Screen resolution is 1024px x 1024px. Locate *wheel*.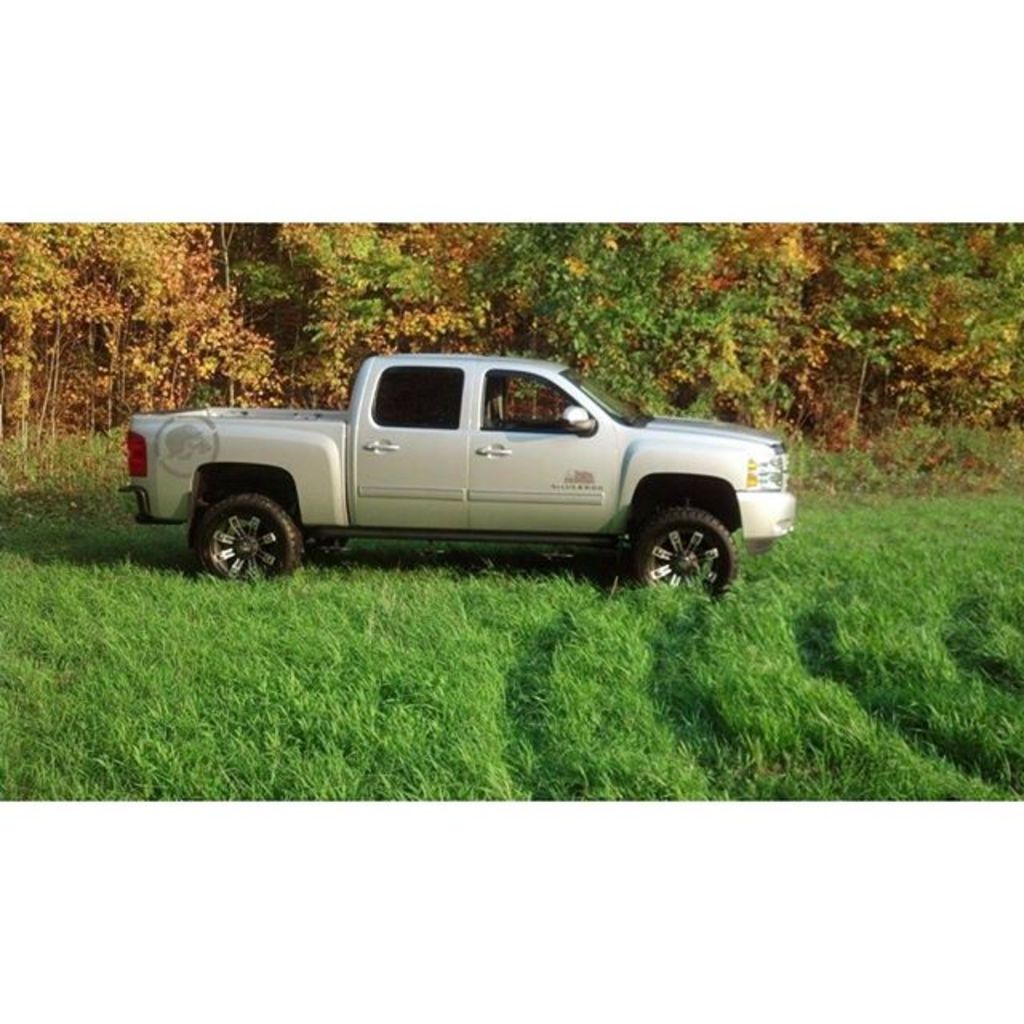
bbox=[179, 494, 314, 581].
